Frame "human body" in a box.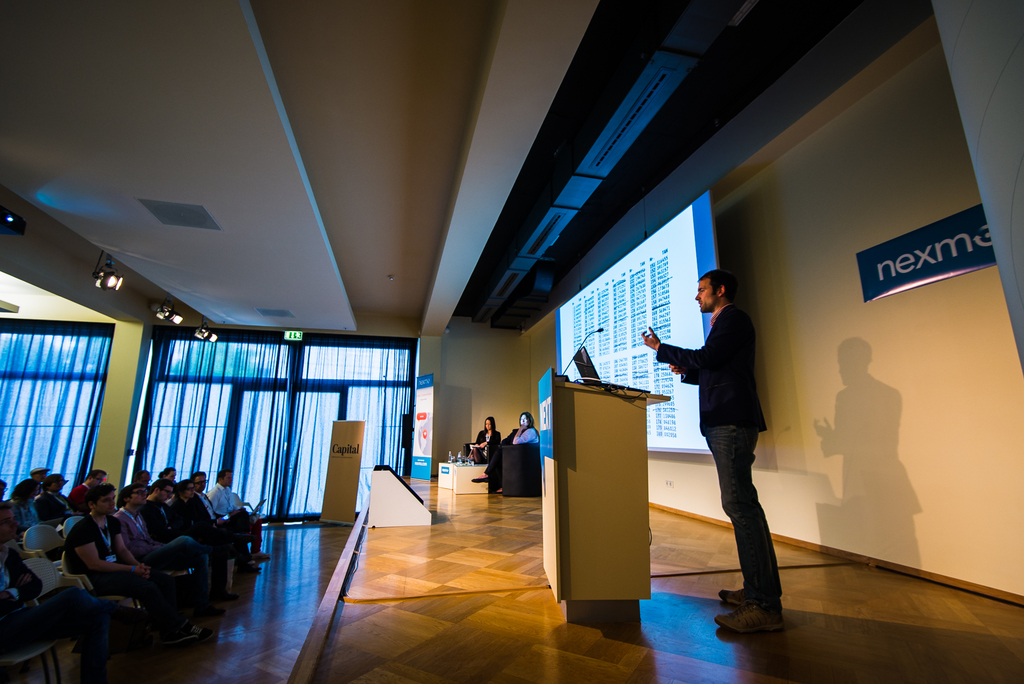
select_region(652, 263, 786, 633).
